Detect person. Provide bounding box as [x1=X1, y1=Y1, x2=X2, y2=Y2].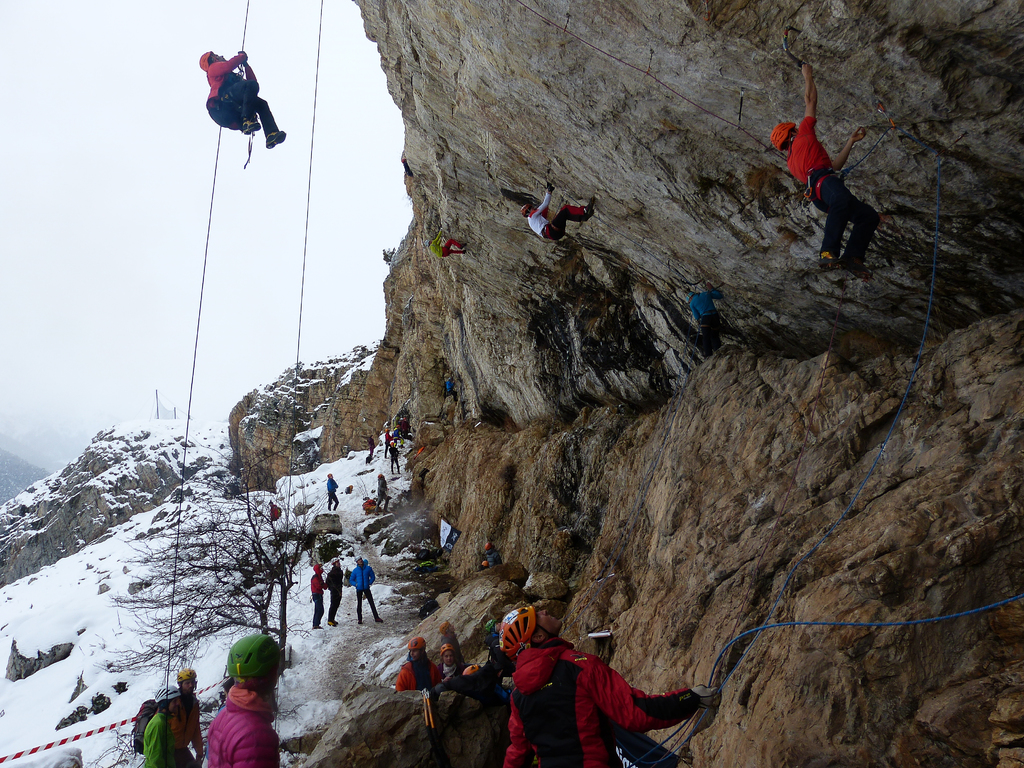
[x1=307, y1=562, x2=324, y2=624].
